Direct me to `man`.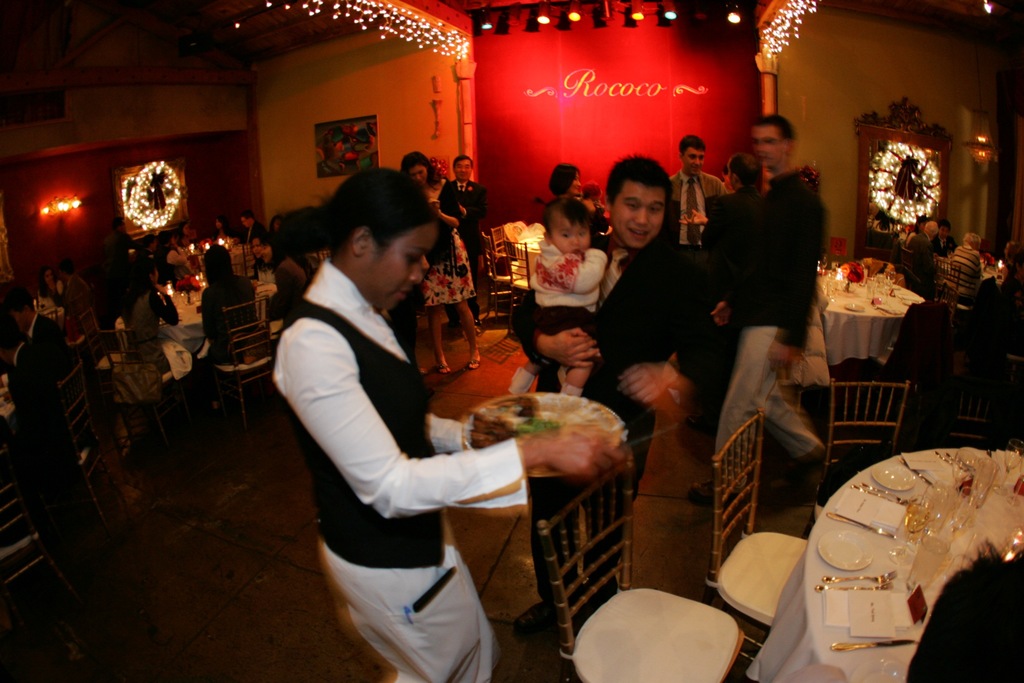
Direction: select_region(60, 259, 92, 338).
